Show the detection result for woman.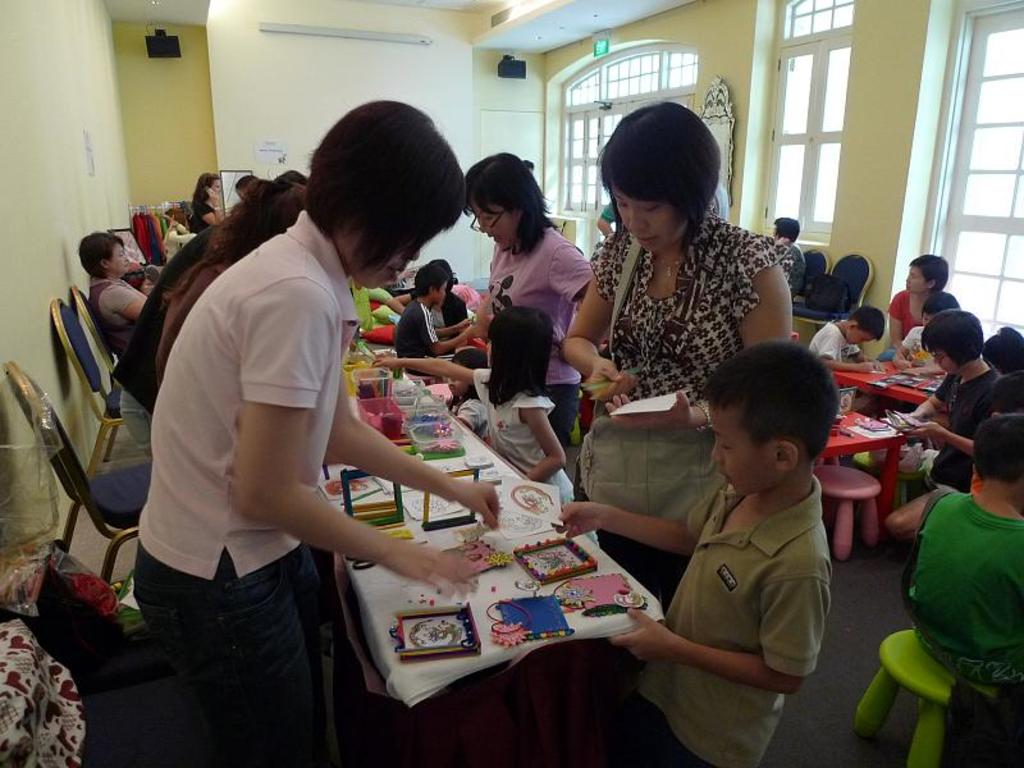
region(568, 110, 800, 605).
